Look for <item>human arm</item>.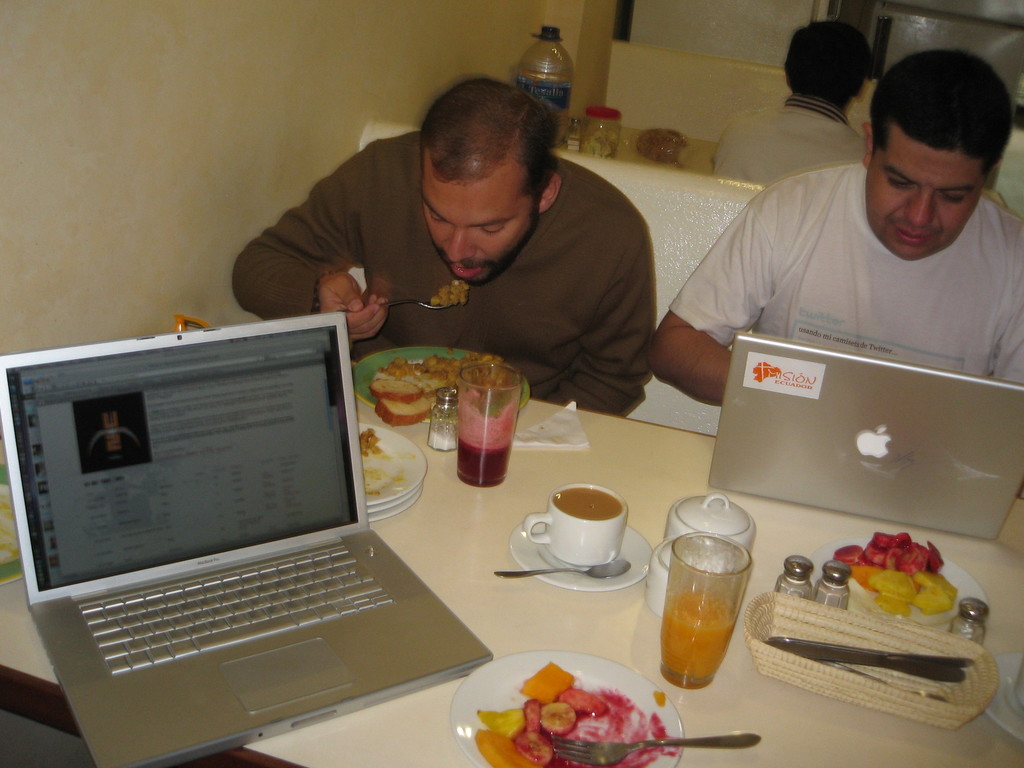
Found: box(227, 140, 387, 351).
